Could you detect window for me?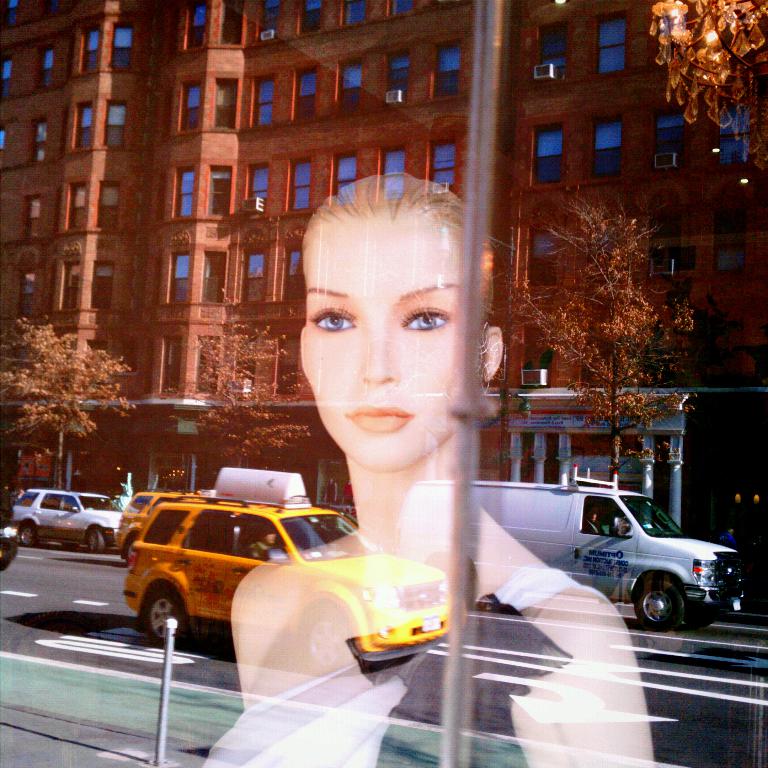
Detection result: bbox=(253, 0, 281, 44).
